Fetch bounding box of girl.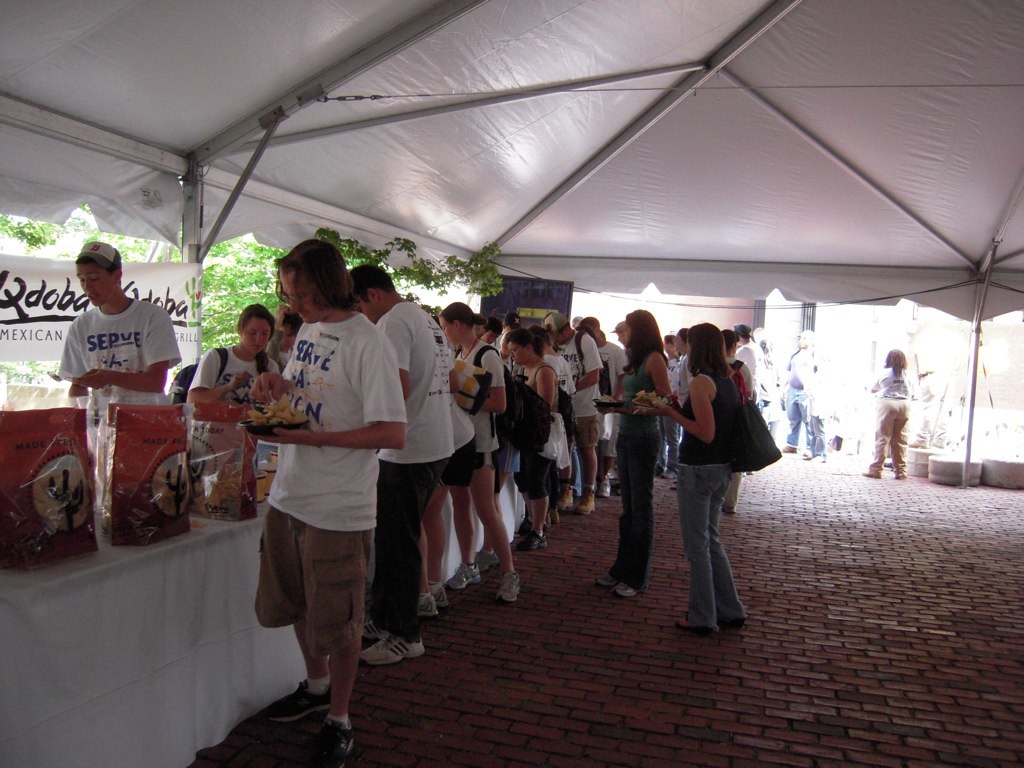
Bbox: [505,327,560,554].
